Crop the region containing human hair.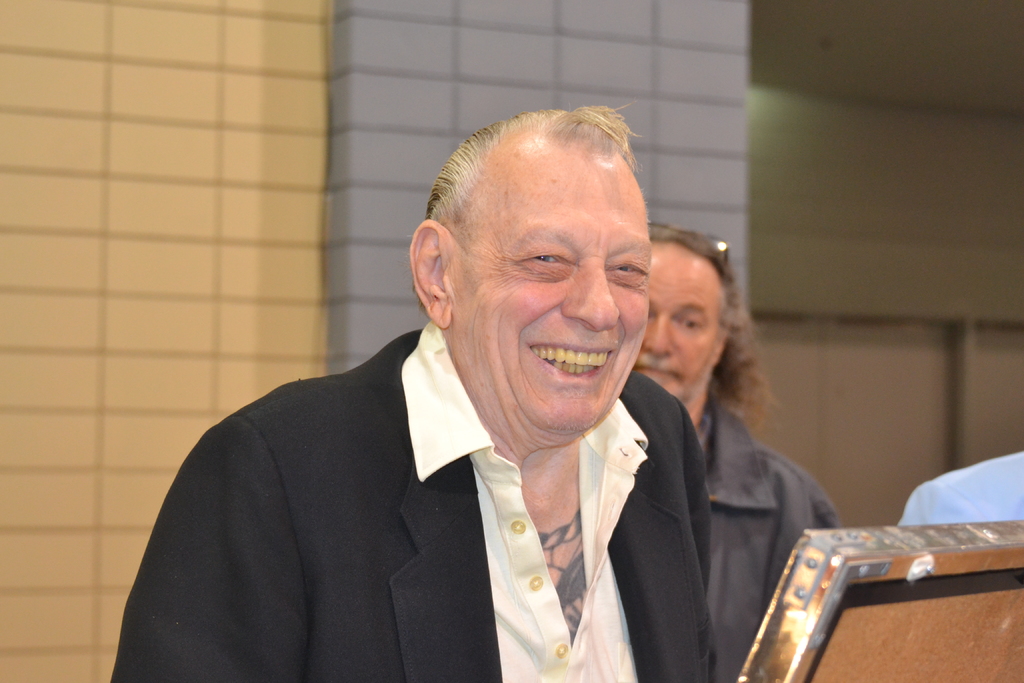
Crop region: locate(659, 233, 771, 459).
